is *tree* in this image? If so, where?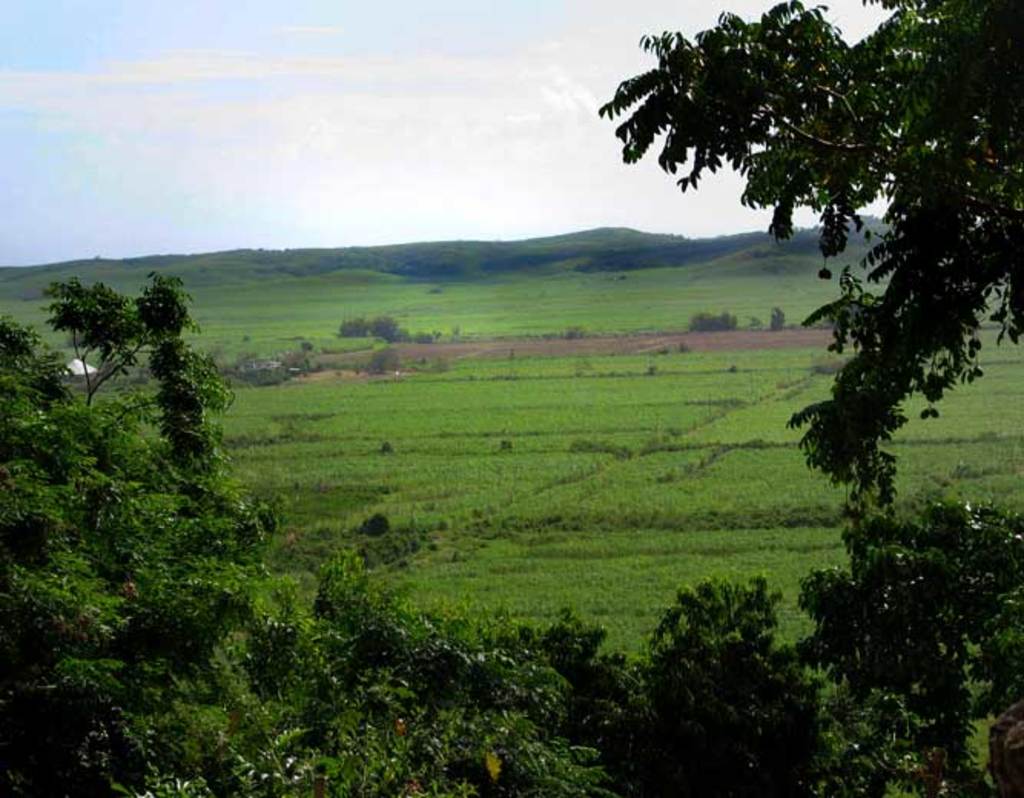
Yes, at 0:313:154:580.
